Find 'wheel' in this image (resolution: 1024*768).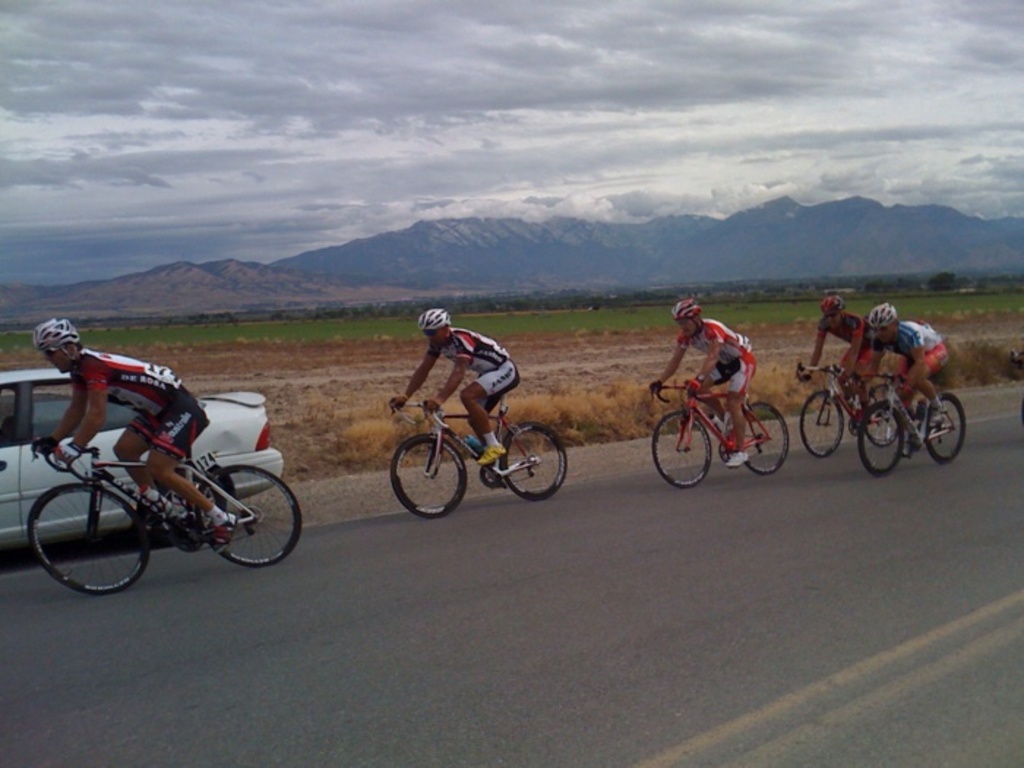
bbox(648, 407, 709, 489).
